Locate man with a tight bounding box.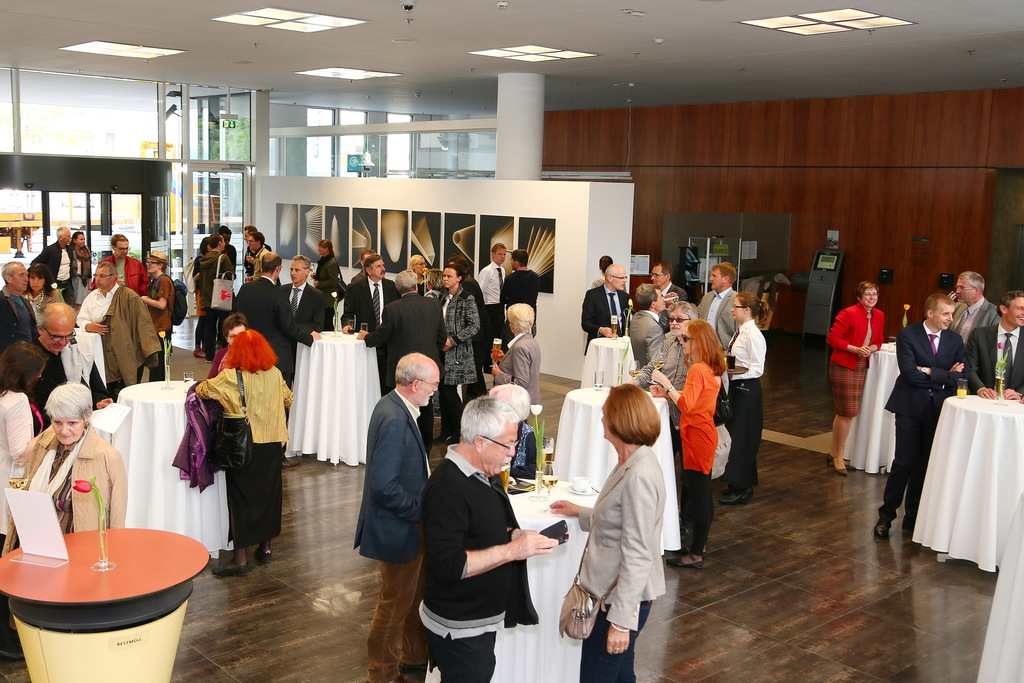
x1=344, y1=254, x2=401, y2=338.
